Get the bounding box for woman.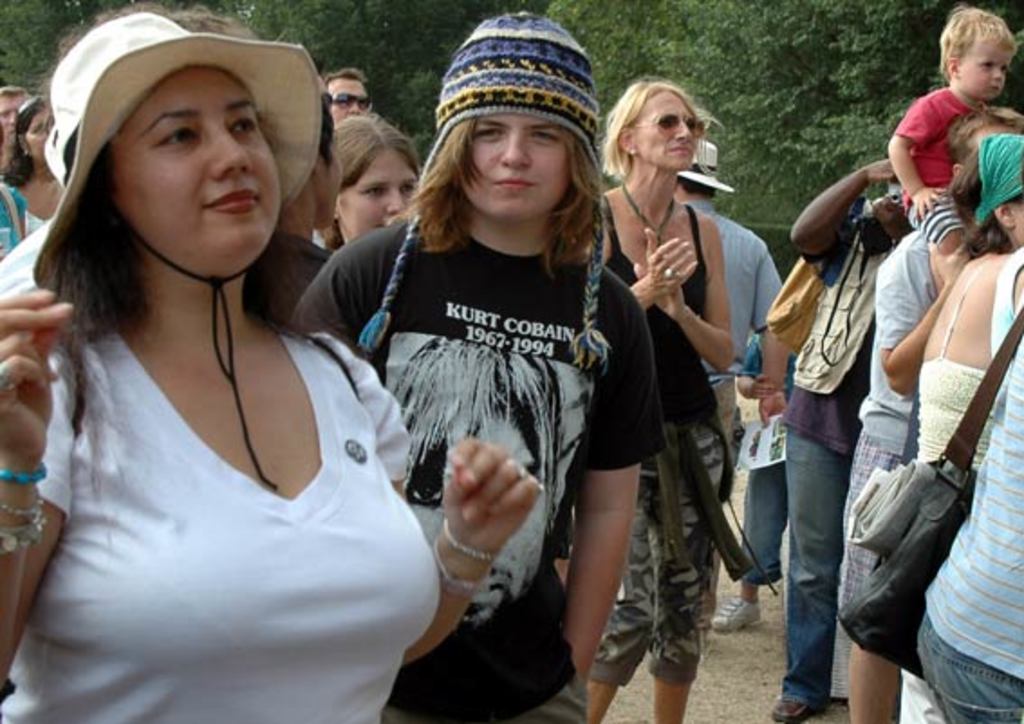
left=585, top=79, right=739, bottom=722.
